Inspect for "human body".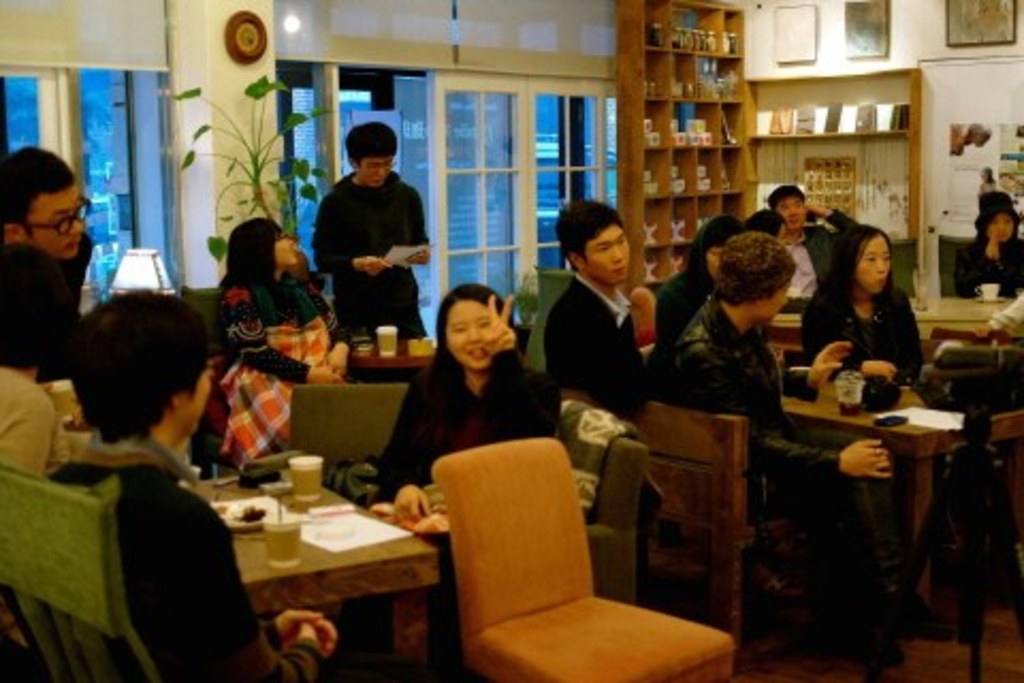
Inspection: Rect(49, 442, 341, 681).
